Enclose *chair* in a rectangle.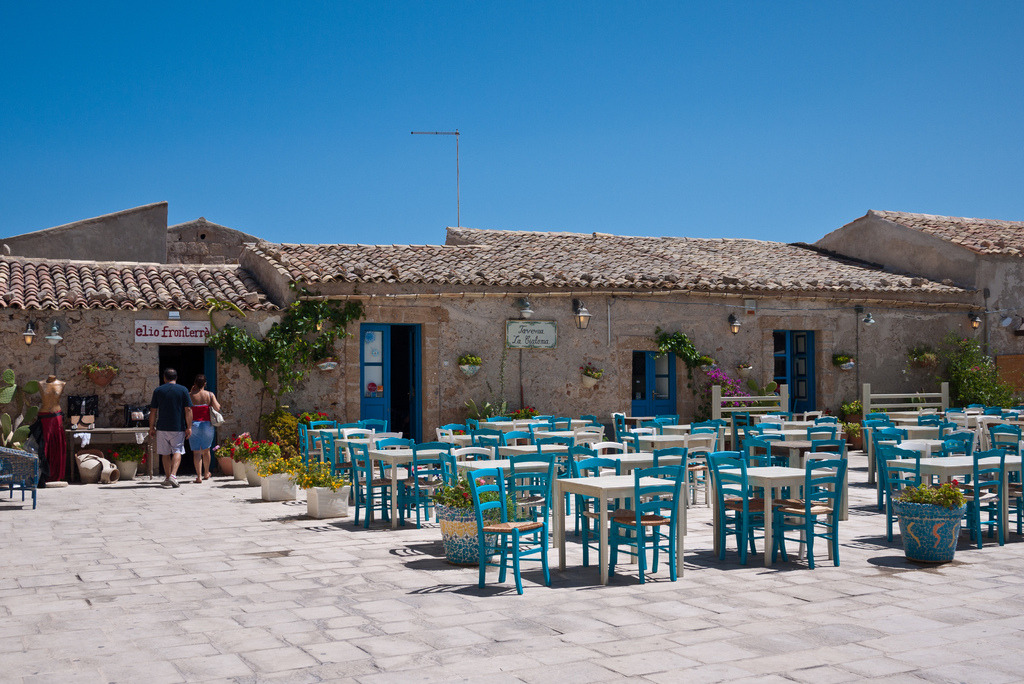
BBox(335, 418, 367, 432).
